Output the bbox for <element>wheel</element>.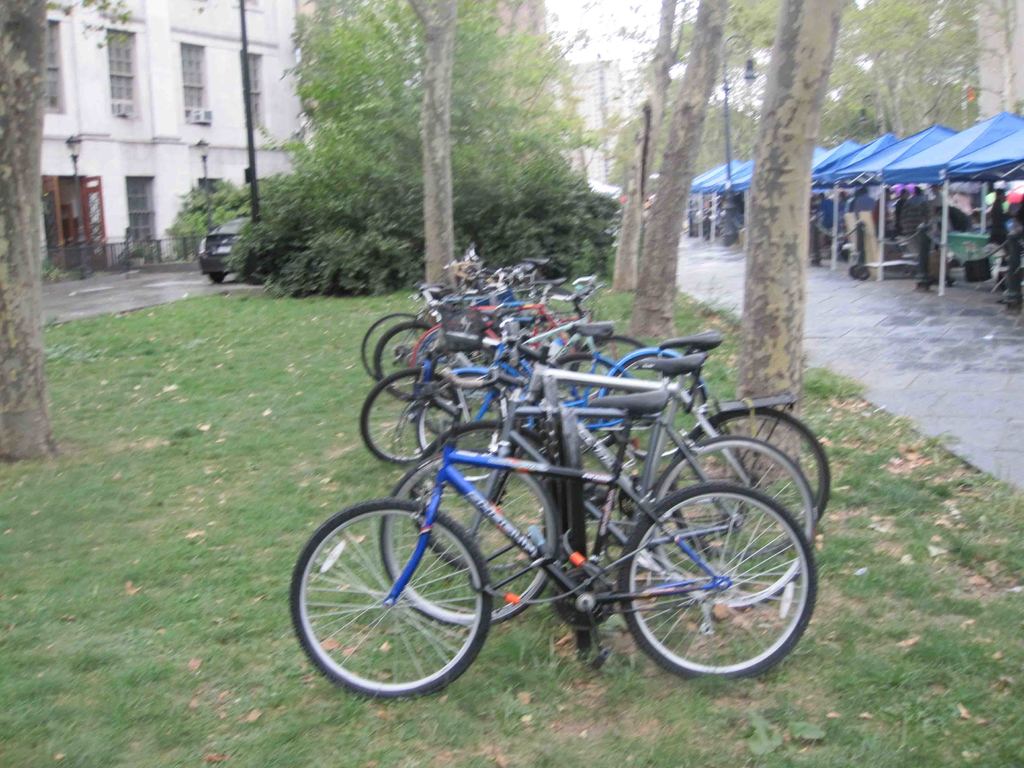
{"x1": 851, "y1": 264, "x2": 856, "y2": 276}.
